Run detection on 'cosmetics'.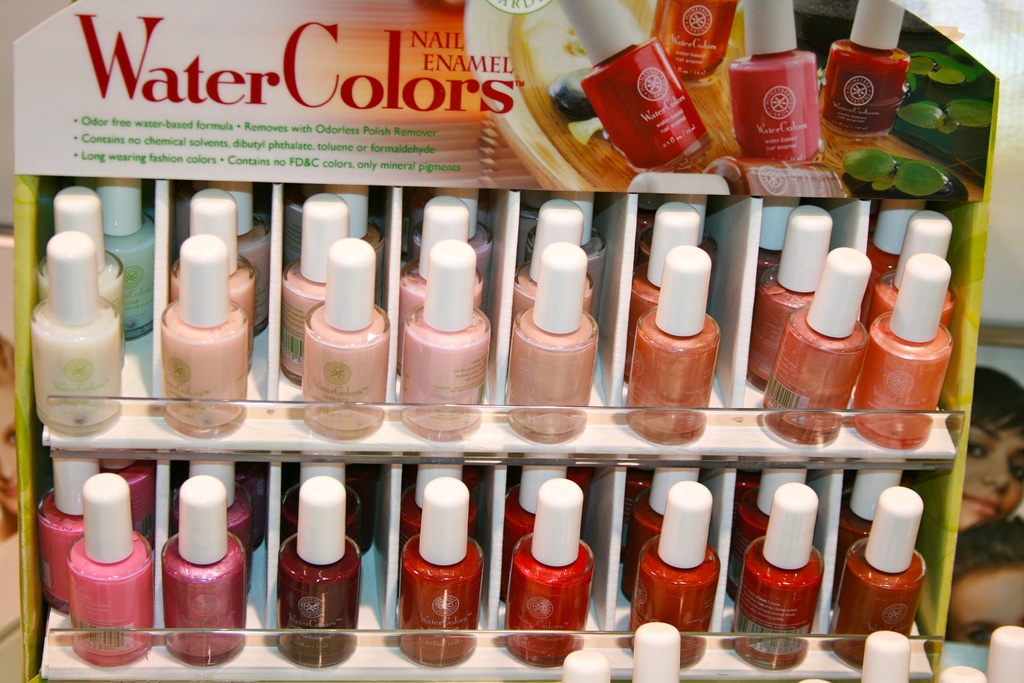
Result: pyautogui.locateOnScreen(103, 451, 159, 556).
